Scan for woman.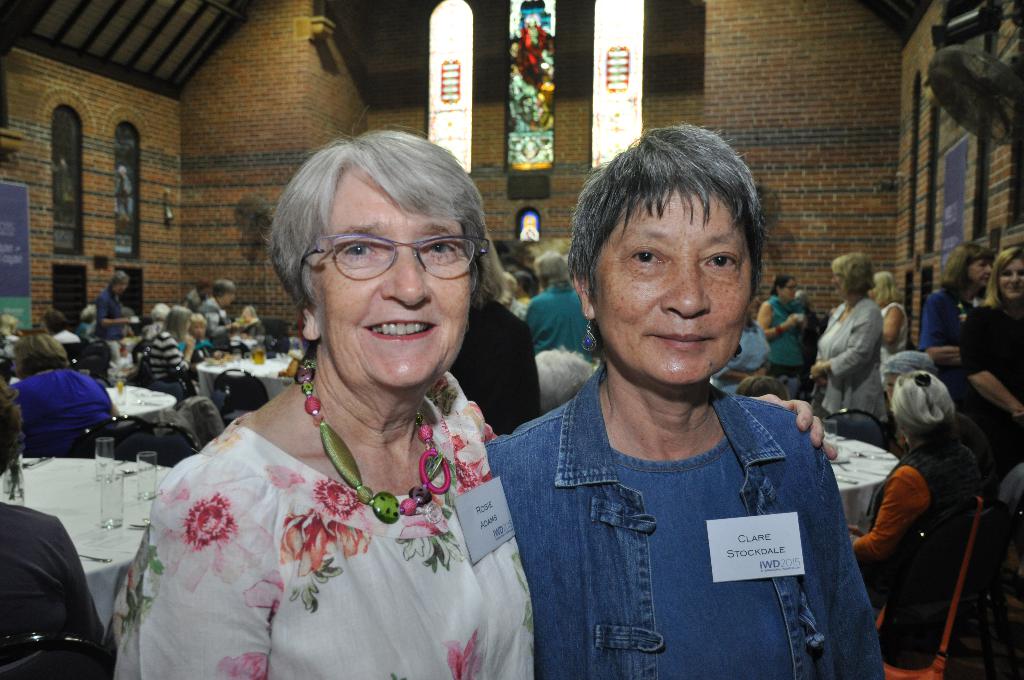
Scan result: bbox=(185, 308, 212, 350).
